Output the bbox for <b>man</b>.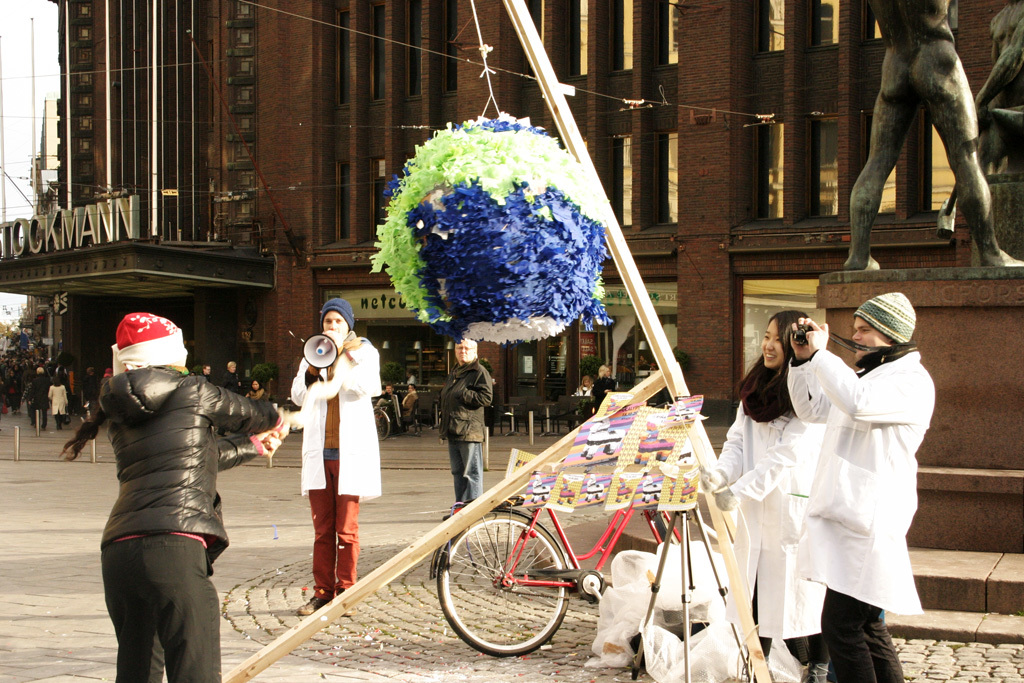
detection(440, 334, 492, 518).
